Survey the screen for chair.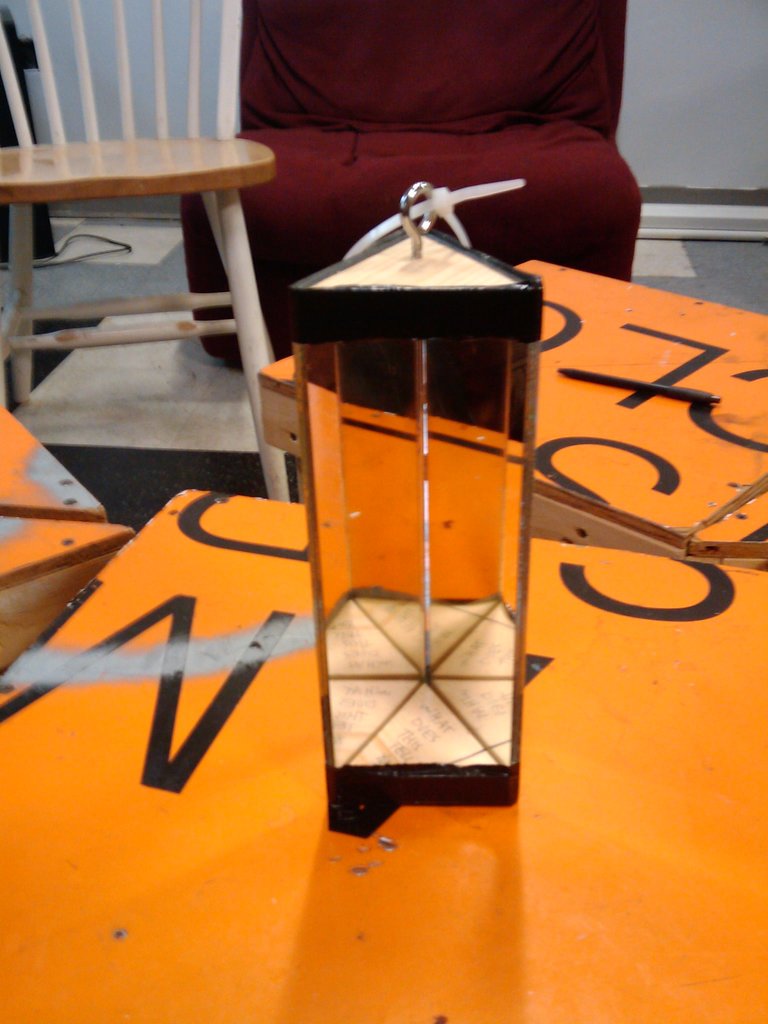
Survey found: pyautogui.locateOnScreen(14, 84, 317, 479).
